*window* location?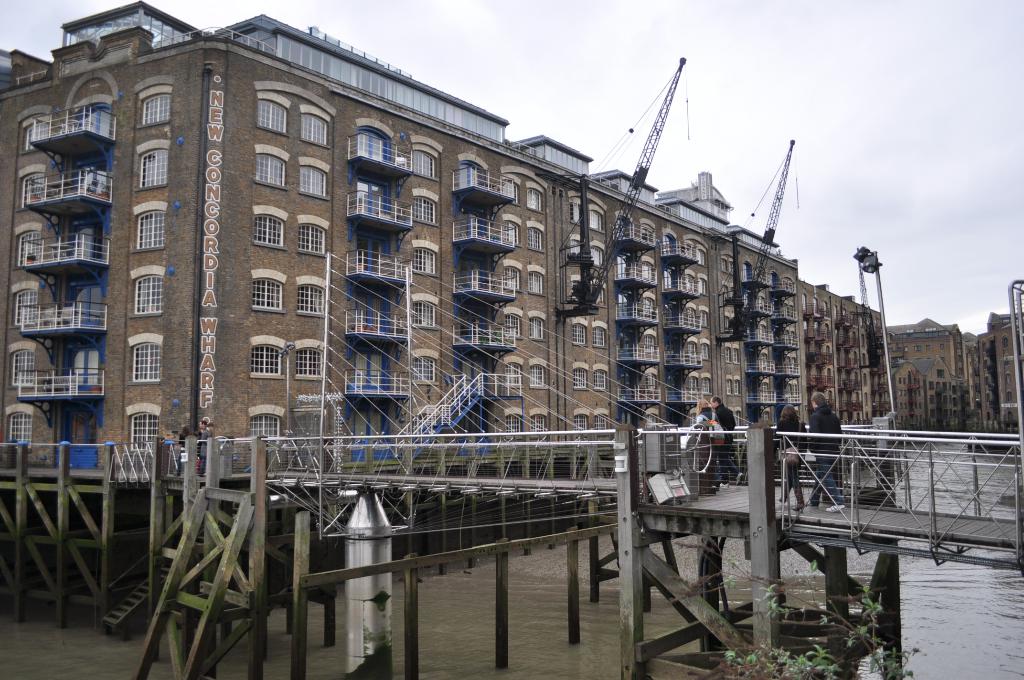
70/277/102/330
